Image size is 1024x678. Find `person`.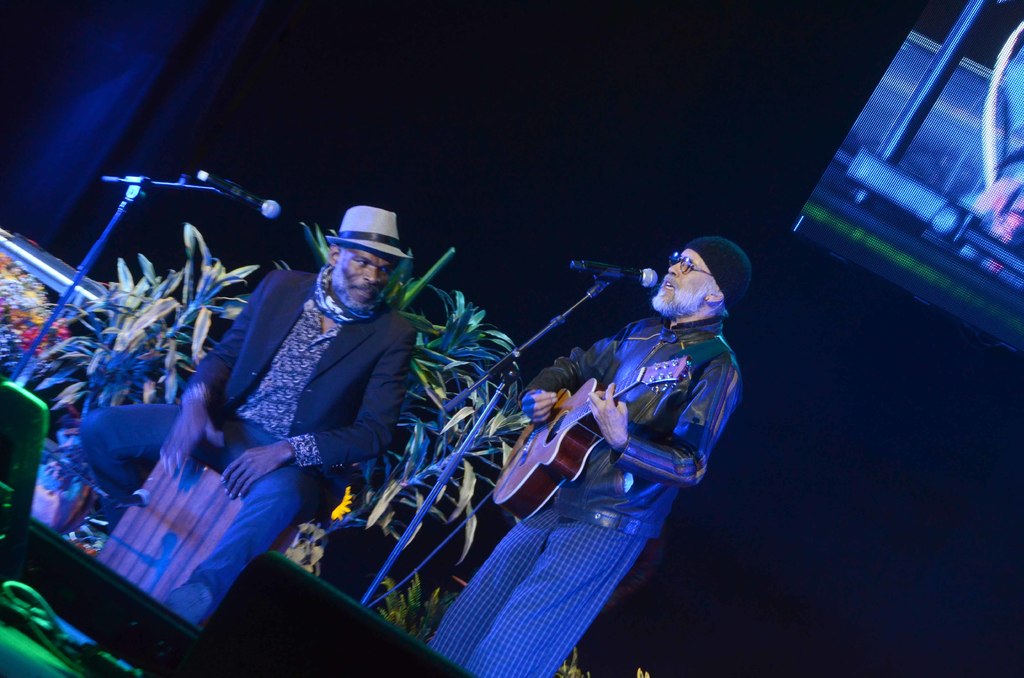
select_region(423, 241, 738, 677).
